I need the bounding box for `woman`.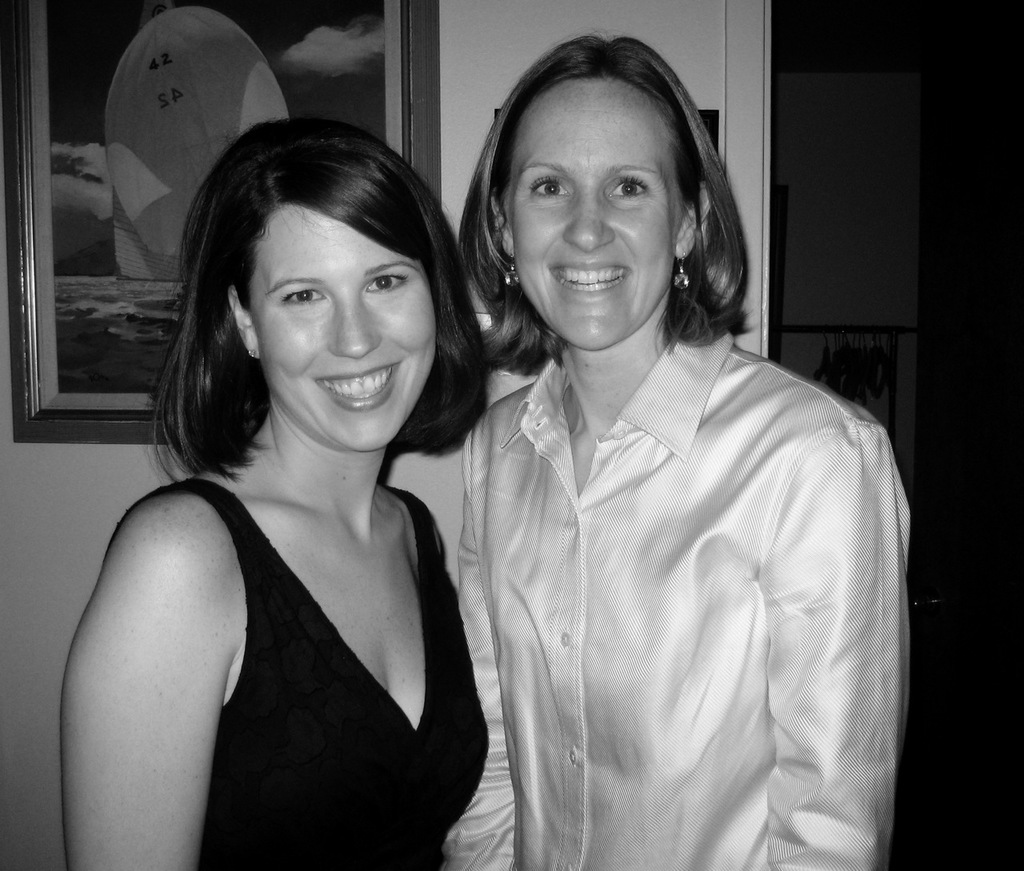
Here it is: [left=57, top=112, right=496, bottom=870].
